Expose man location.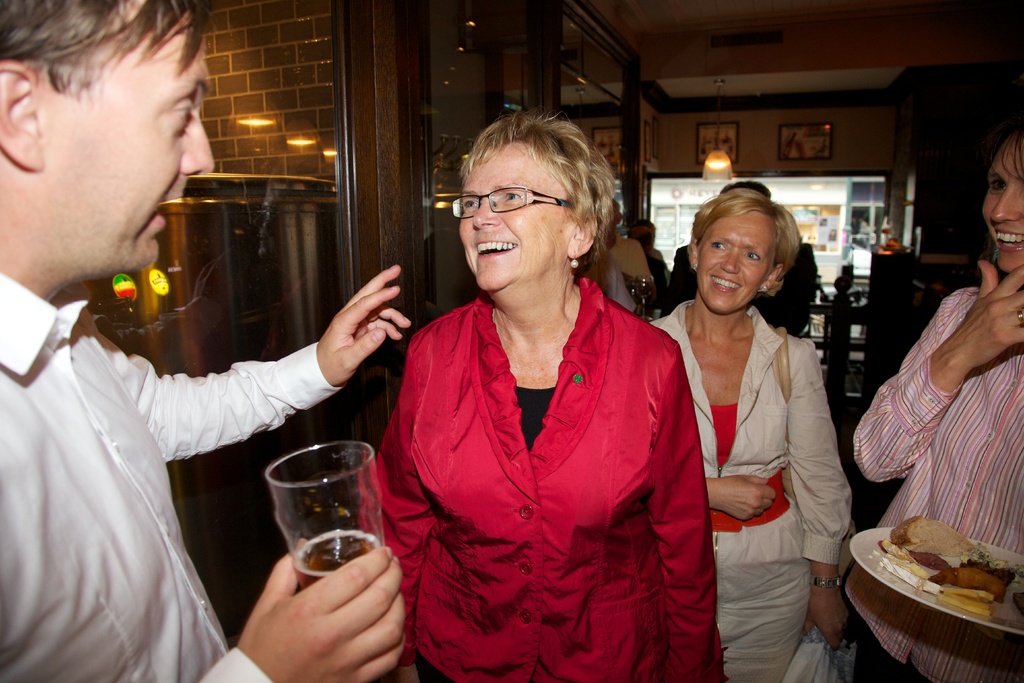
Exposed at (607, 201, 659, 319).
